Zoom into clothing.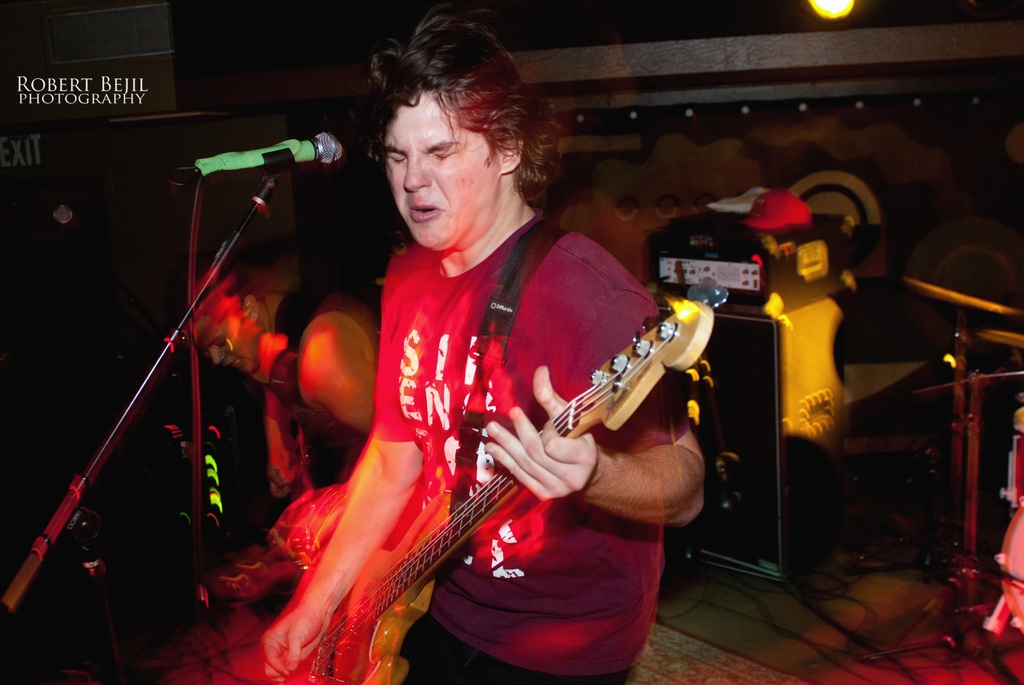
Zoom target: crop(371, 203, 689, 675).
